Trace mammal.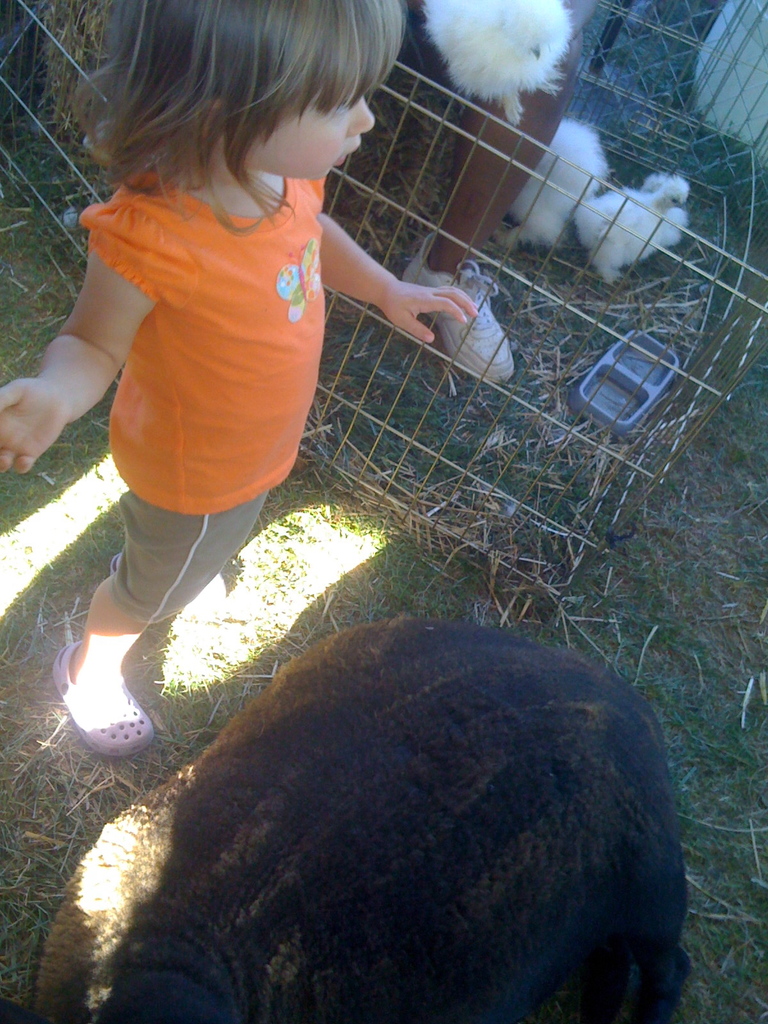
Traced to Rect(0, 0, 482, 753).
